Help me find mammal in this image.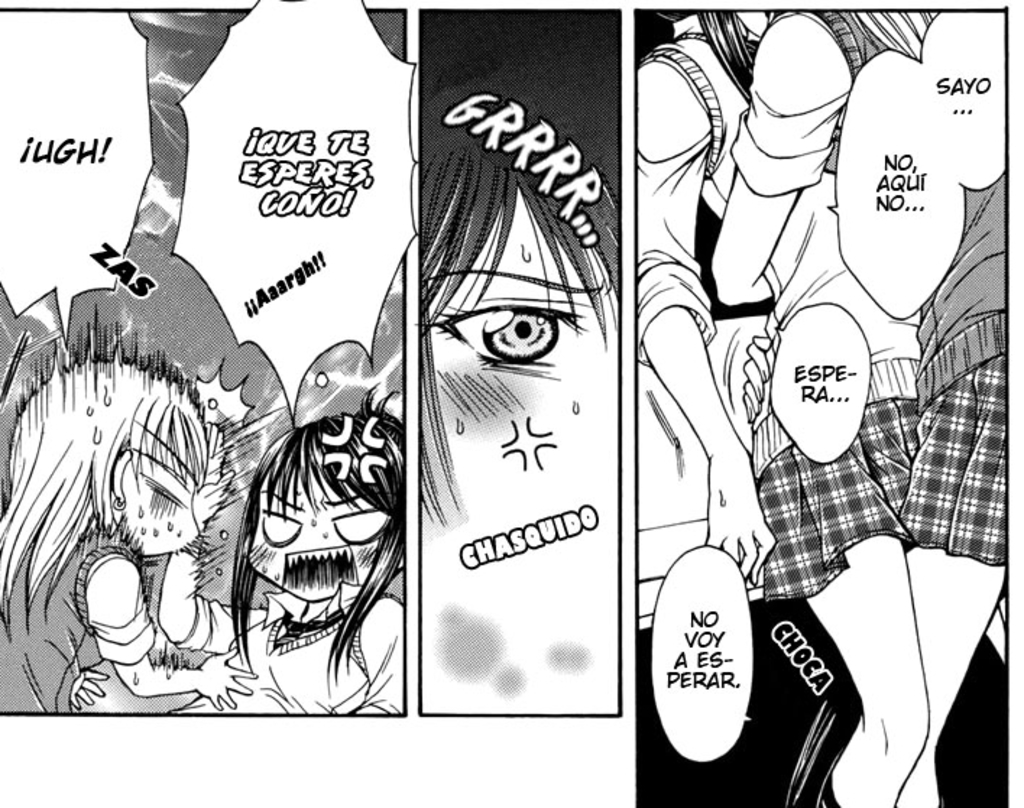
Found it: x1=712 y1=9 x2=1010 y2=807.
